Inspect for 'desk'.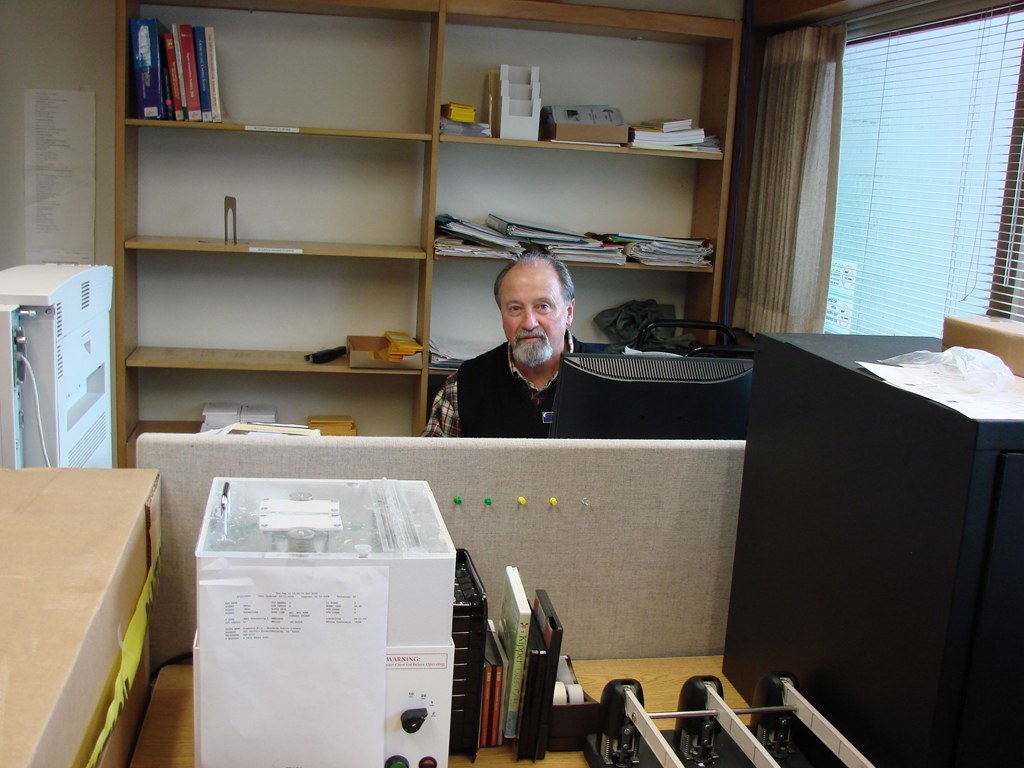
Inspection: select_region(127, 652, 721, 767).
